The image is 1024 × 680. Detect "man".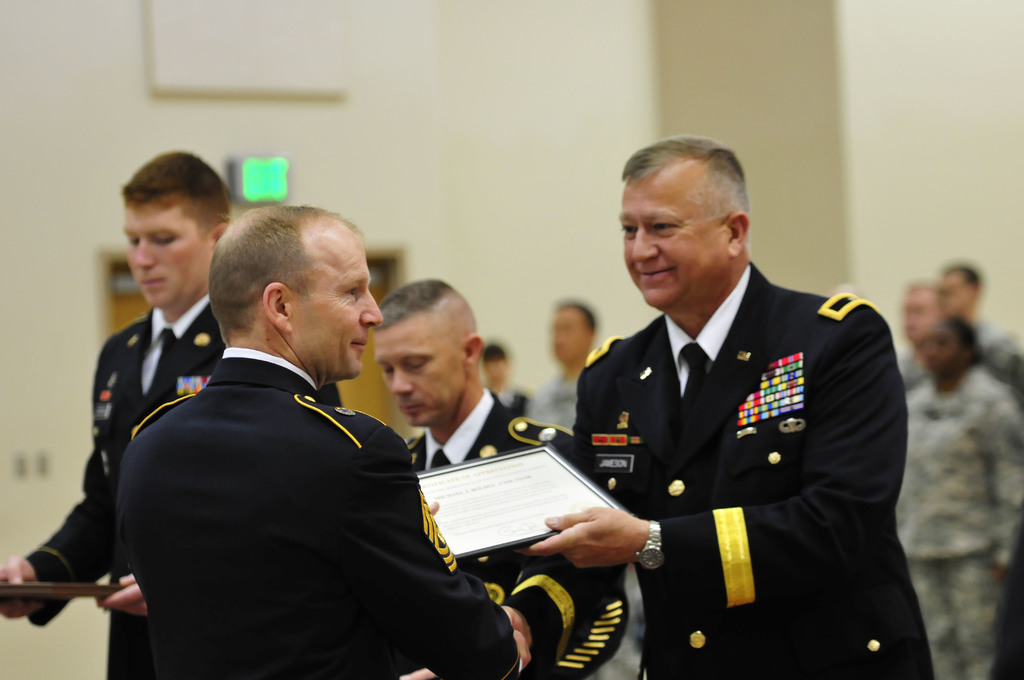
Detection: select_region(0, 146, 311, 679).
